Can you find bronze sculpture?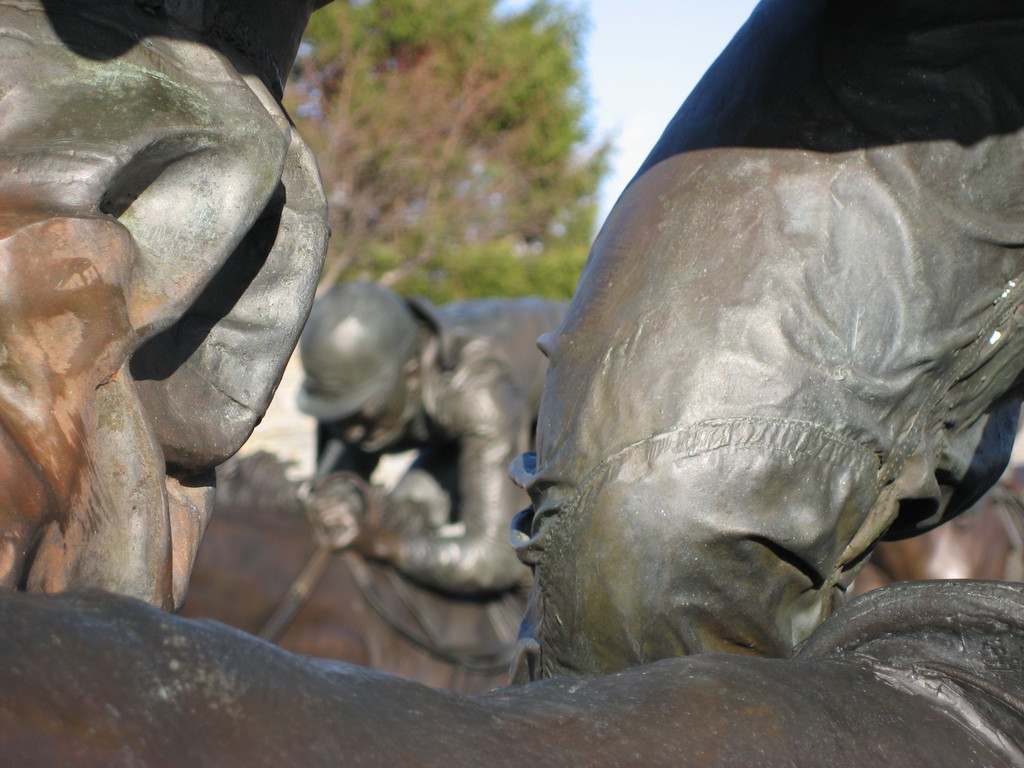
Yes, bounding box: locate(542, 0, 1020, 656).
